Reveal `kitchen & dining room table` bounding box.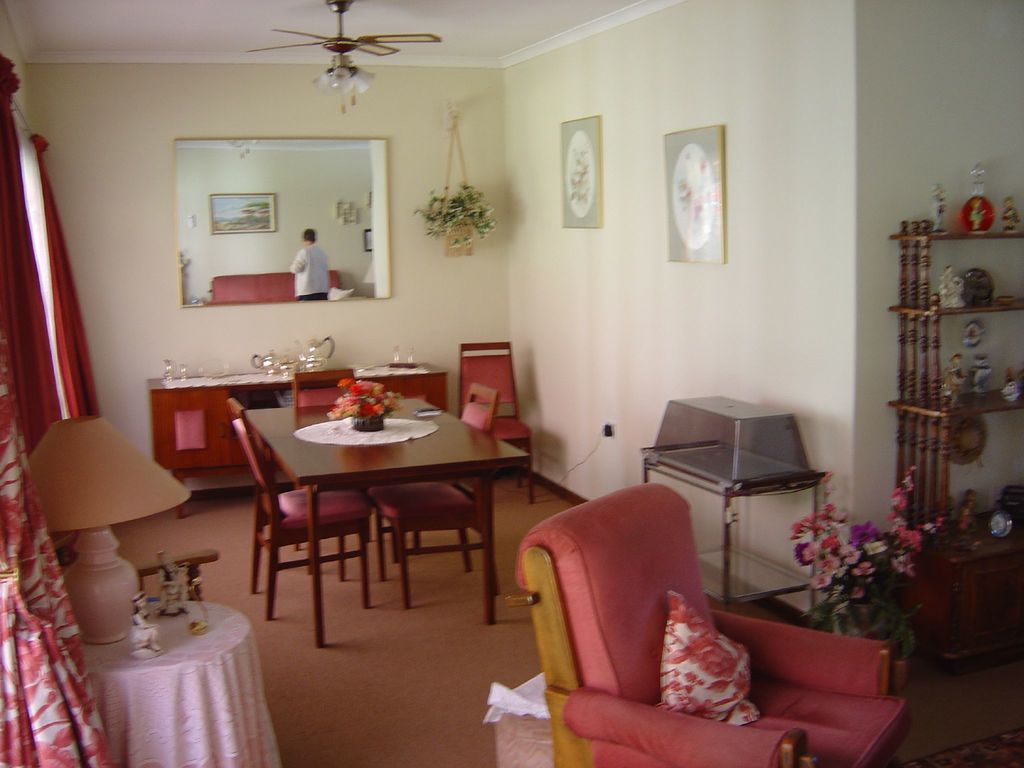
Revealed: bbox=(223, 364, 515, 617).
